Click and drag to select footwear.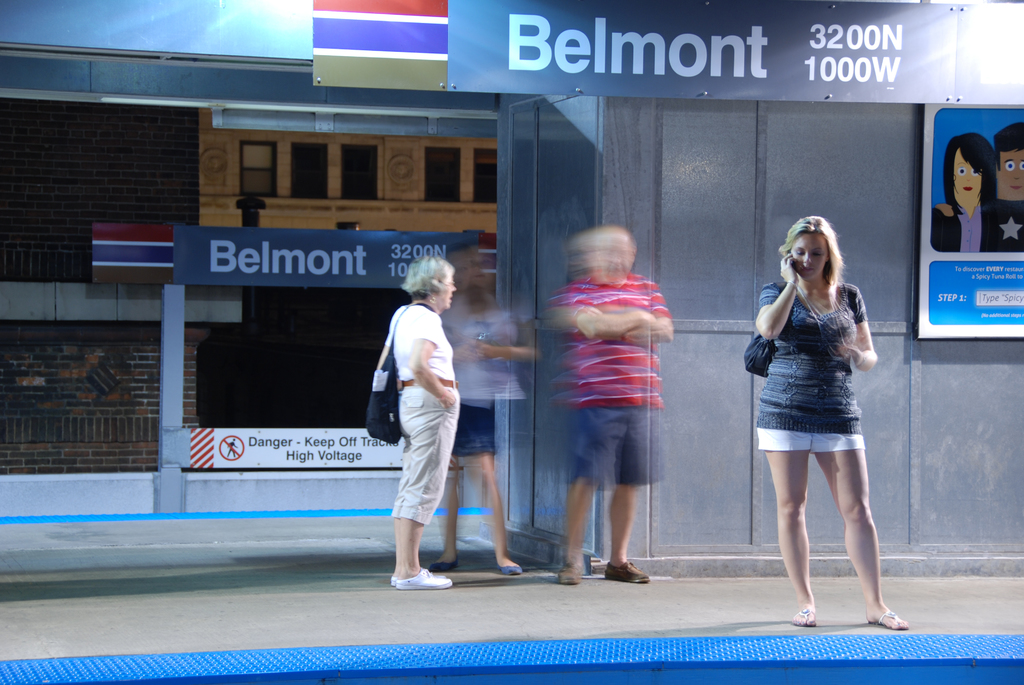
Selection: left=787, top=604, right=817, bottom=628.
